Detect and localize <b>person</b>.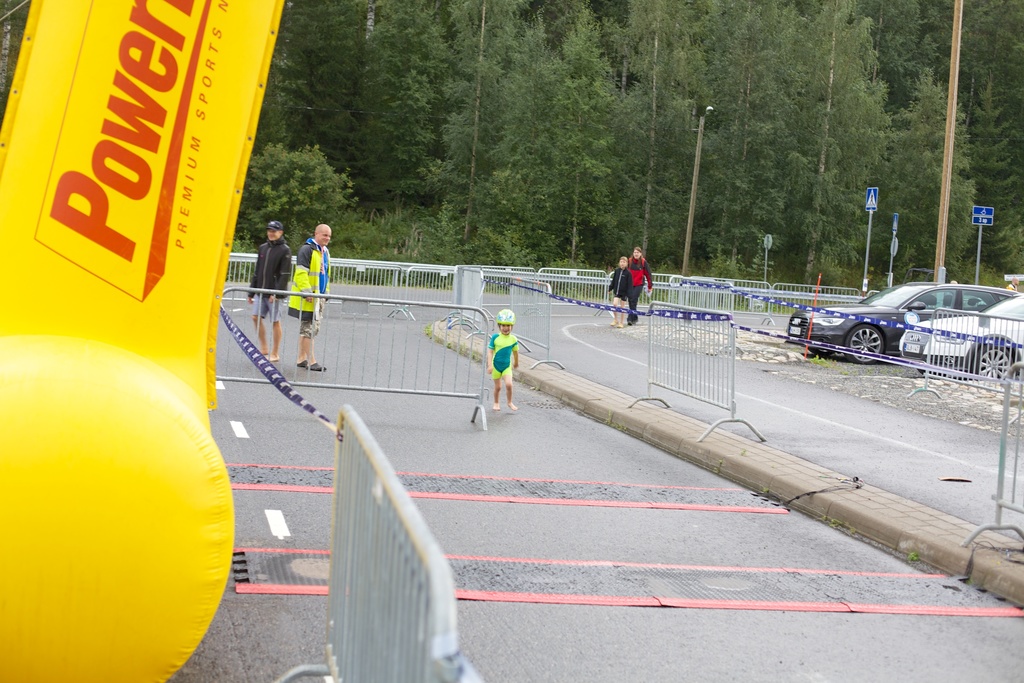
Localized at 289 226 332 371.
